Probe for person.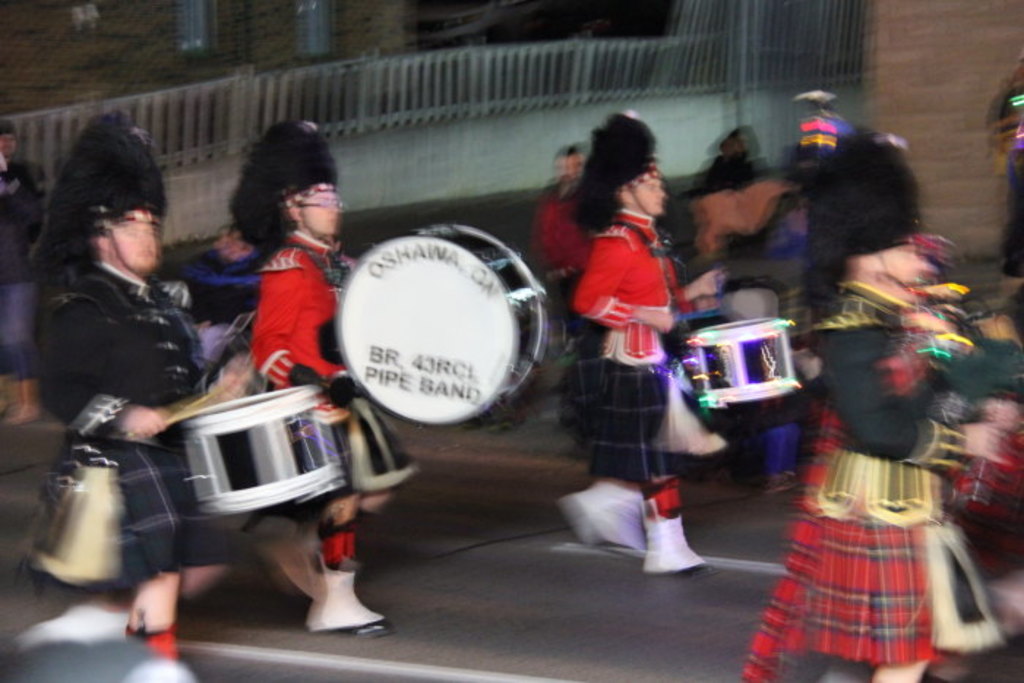
Probe result: select_region(230, 117, 415, 642).
